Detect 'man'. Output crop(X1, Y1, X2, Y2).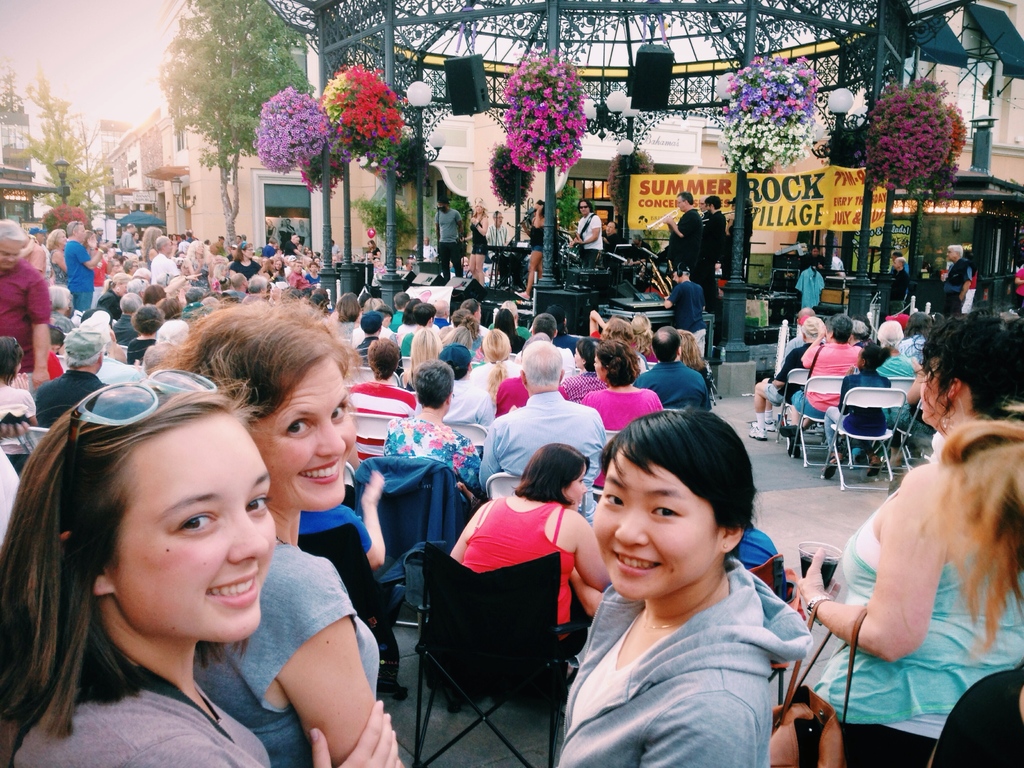
crop(480, 340, 608, 525).
